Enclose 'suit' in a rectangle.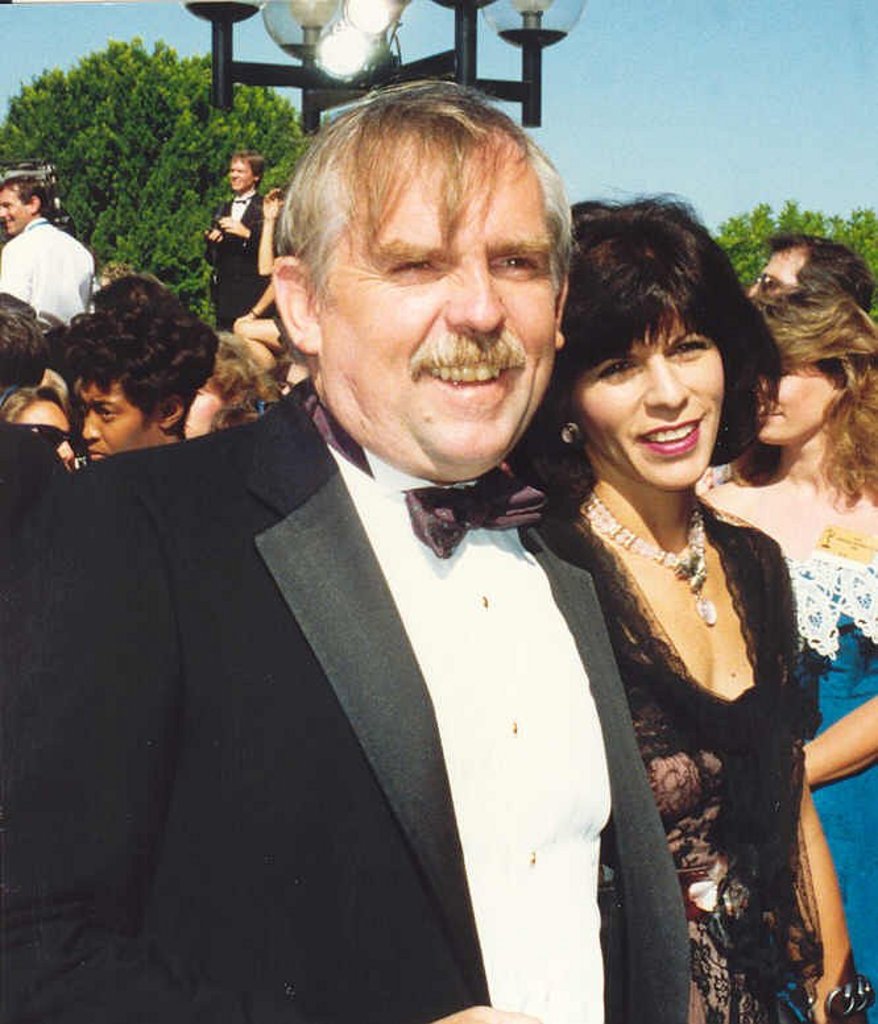
Rect(204, 185, 273, 327).
